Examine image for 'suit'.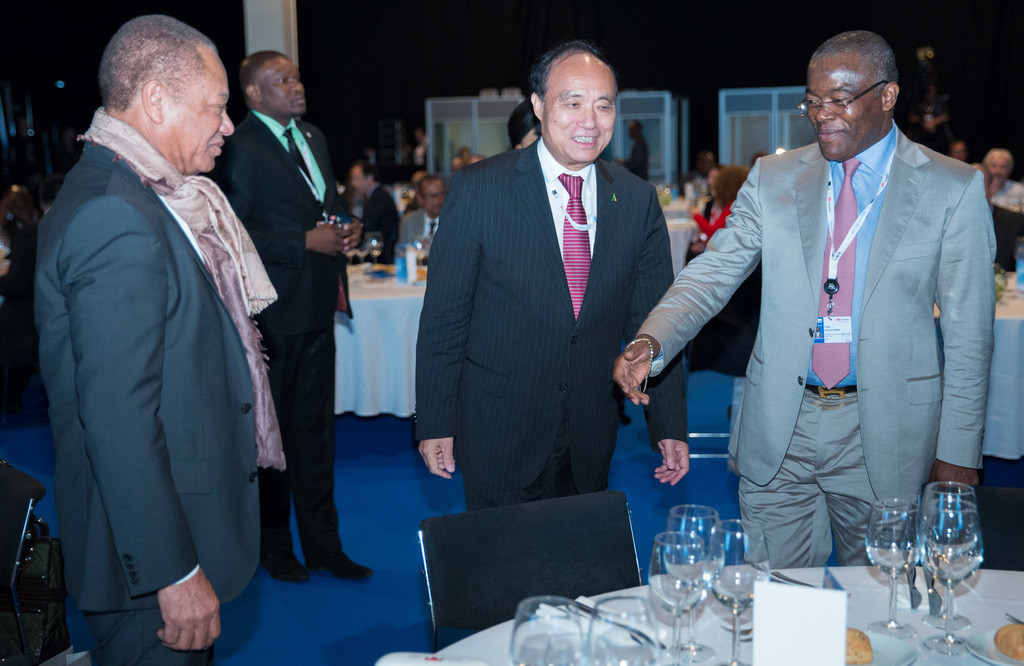
Examination result: crop(637, 127, 1004, 571).
